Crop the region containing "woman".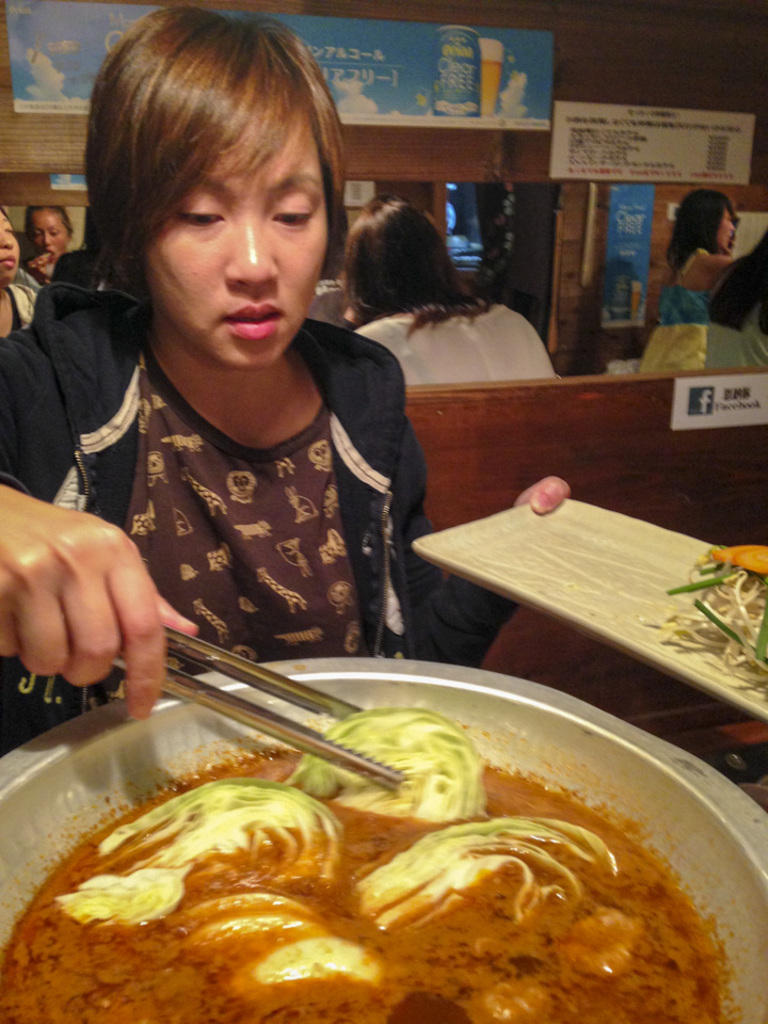
Crop region: <bbox>16, 61, 493, 736</bbox>.
